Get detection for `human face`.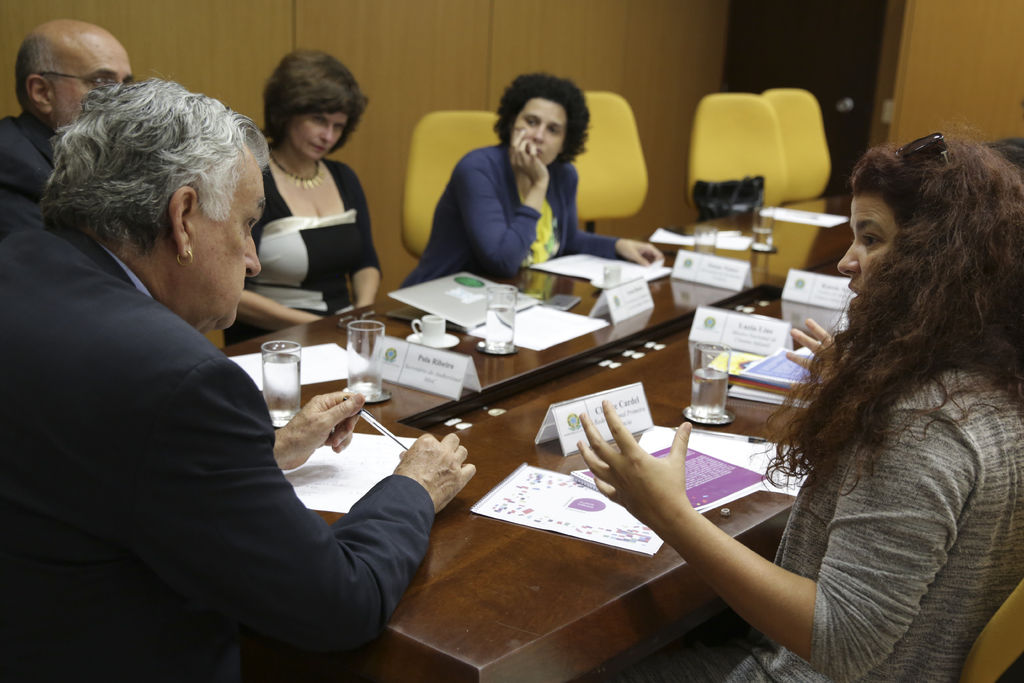
Detection: 514:97:564:165.
